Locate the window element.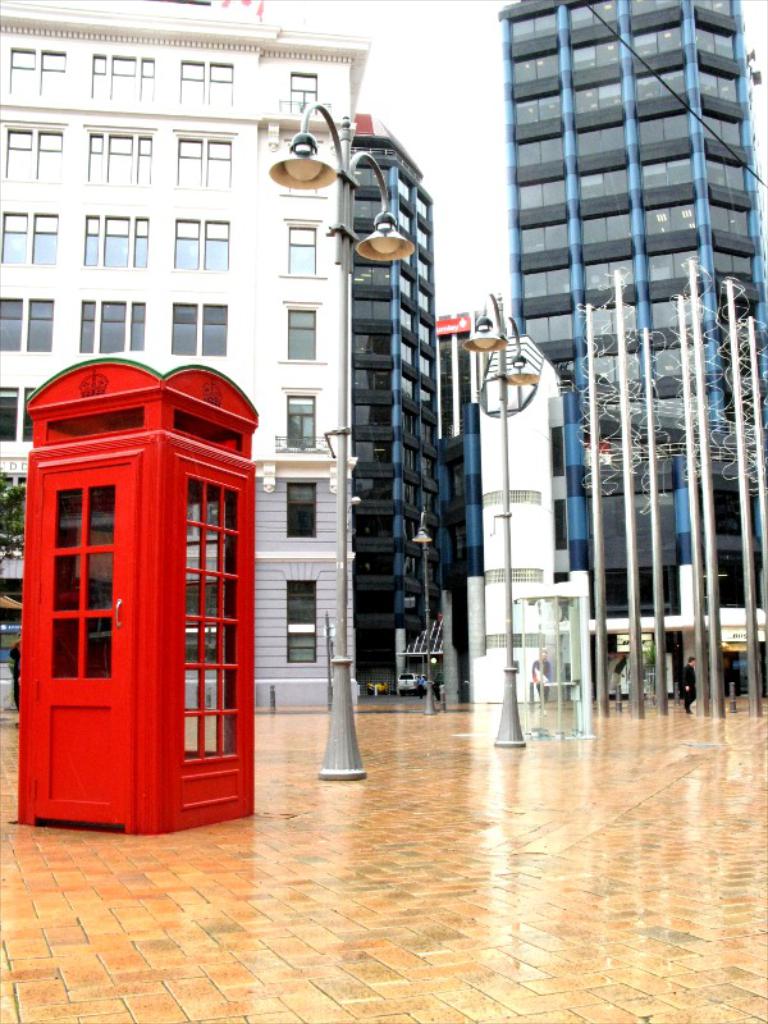
Element bbox: (707, 152, 753, 191).
